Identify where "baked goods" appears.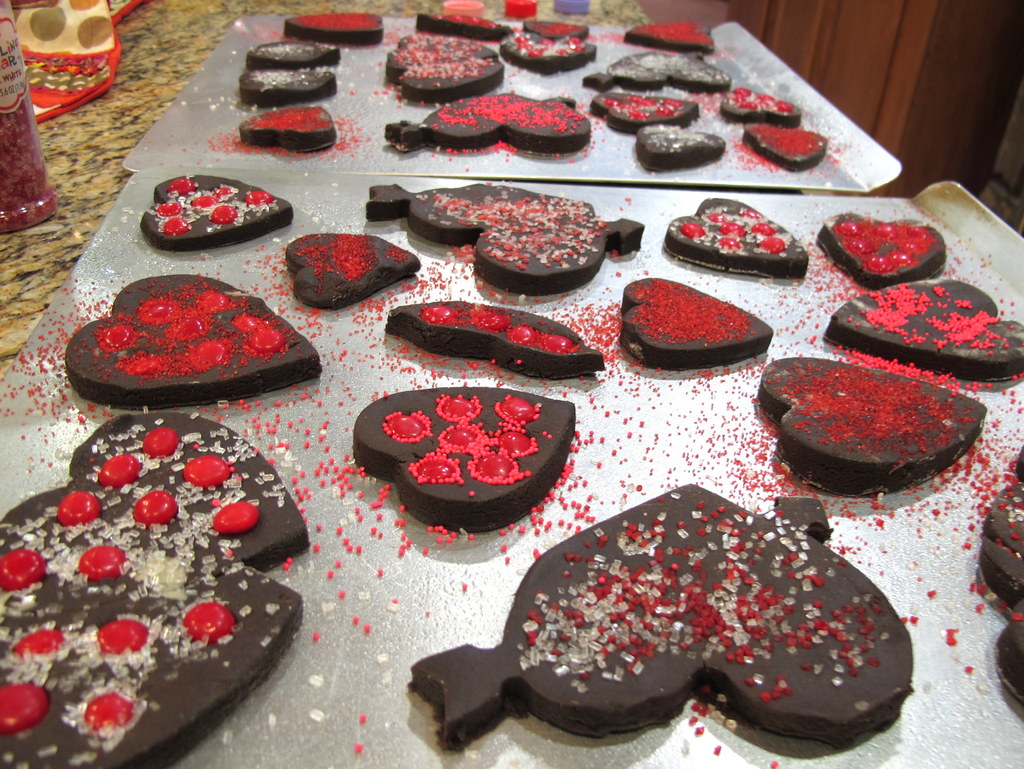
Appears at [left=407, top=483, right=916, bottom=745].
